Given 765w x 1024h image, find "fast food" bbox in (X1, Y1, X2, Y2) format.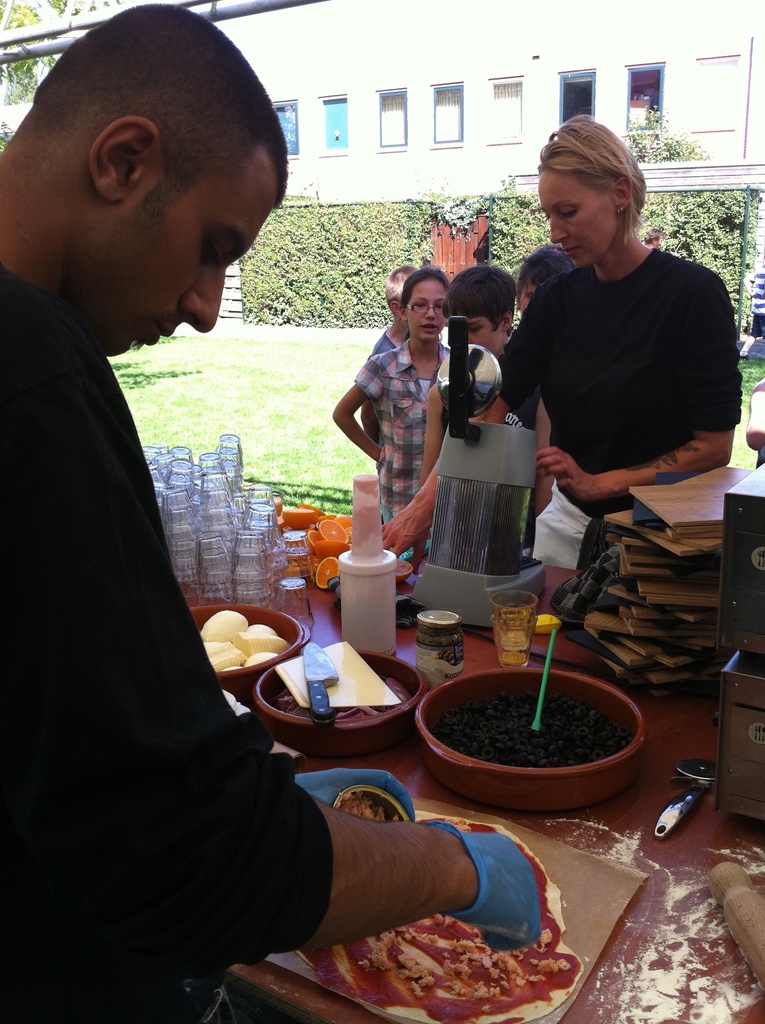
(203, 613, 246, 639).
